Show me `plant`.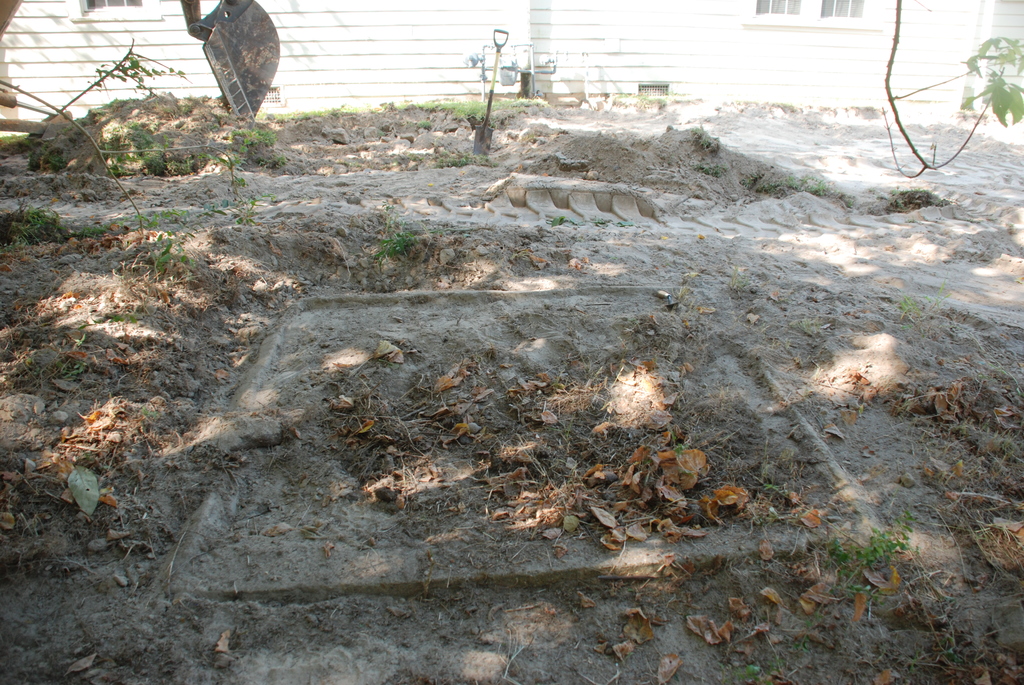
`plant` is here: (700, 165, 729, 181).
